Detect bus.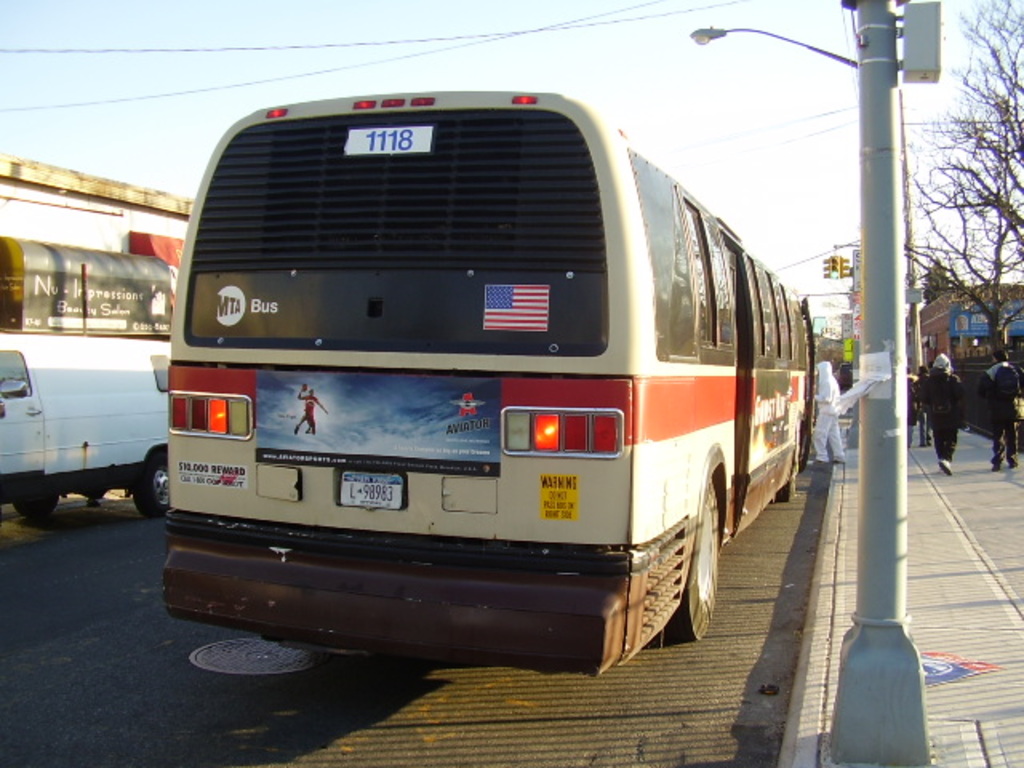
Detected at [0,181,190,520].
